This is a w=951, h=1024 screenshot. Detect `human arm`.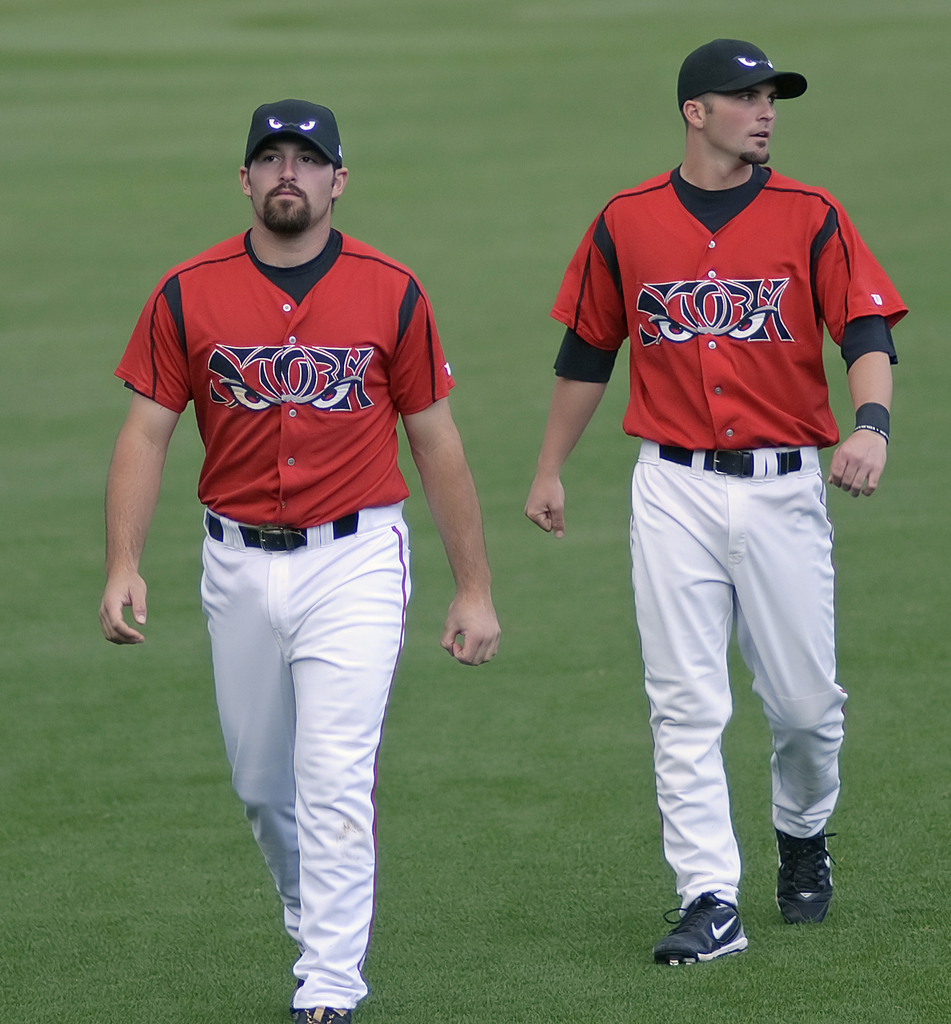
523 211 635 540.
